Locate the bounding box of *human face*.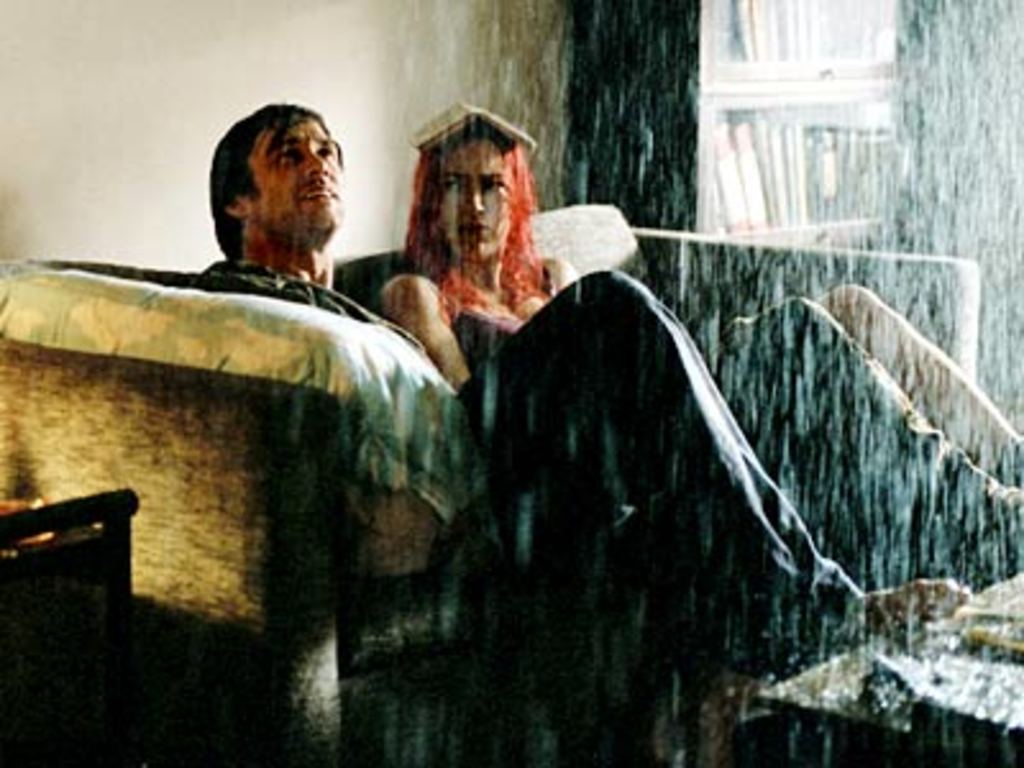
Bounding box: 248/120/340/236.
